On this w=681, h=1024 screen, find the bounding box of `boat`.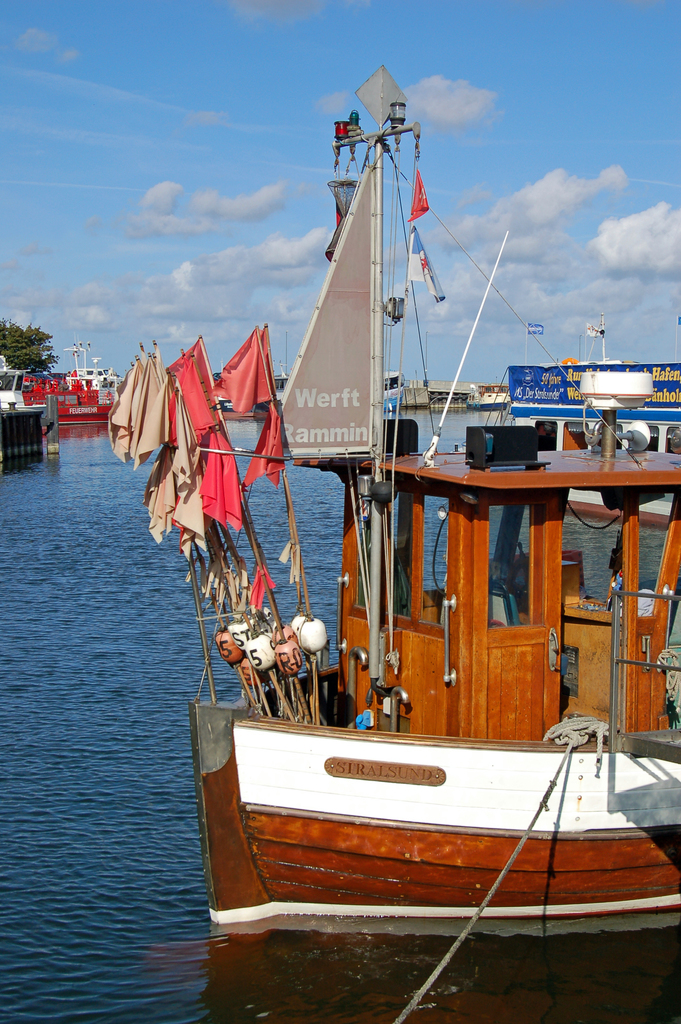
Bounding box: bbox=[0, 332, 127, 427].
